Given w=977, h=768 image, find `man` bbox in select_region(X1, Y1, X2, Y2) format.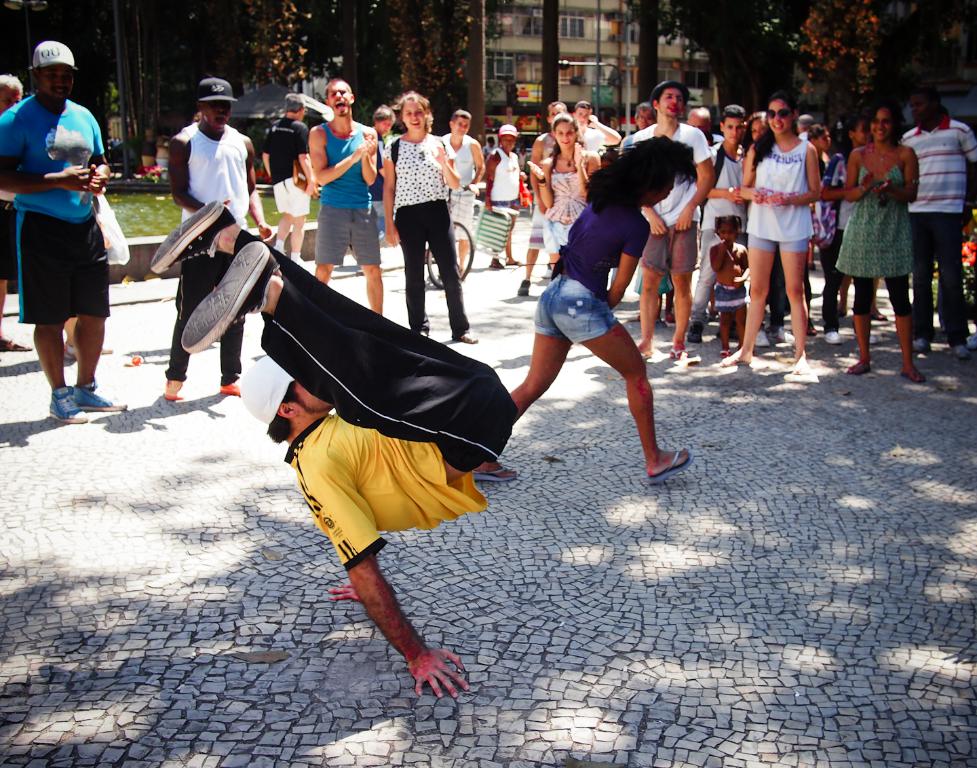
select_region(0, 69, 24, 352).
